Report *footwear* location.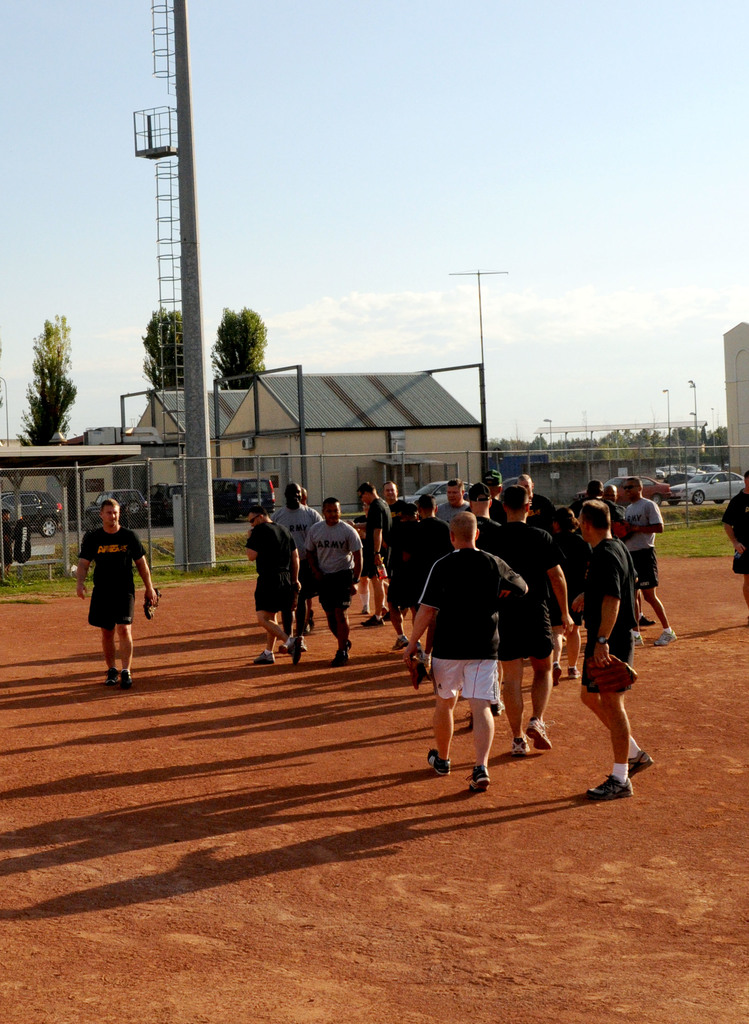
Report: left=624, top=748, right=654, bottom=767.
